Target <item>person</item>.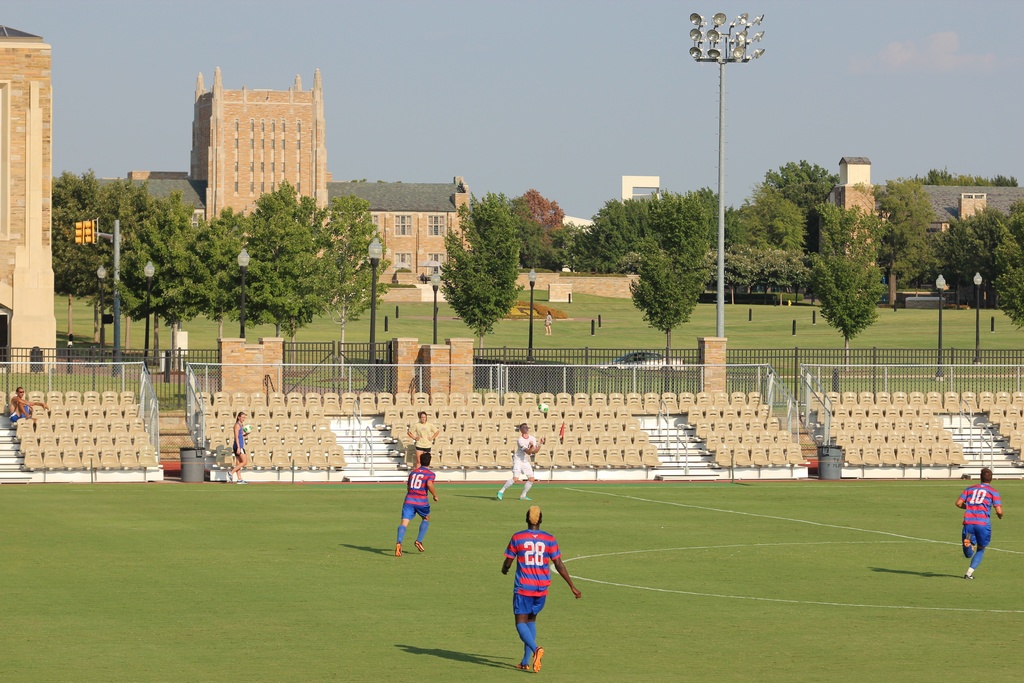
Target region: [502, 508, 573, 661].
